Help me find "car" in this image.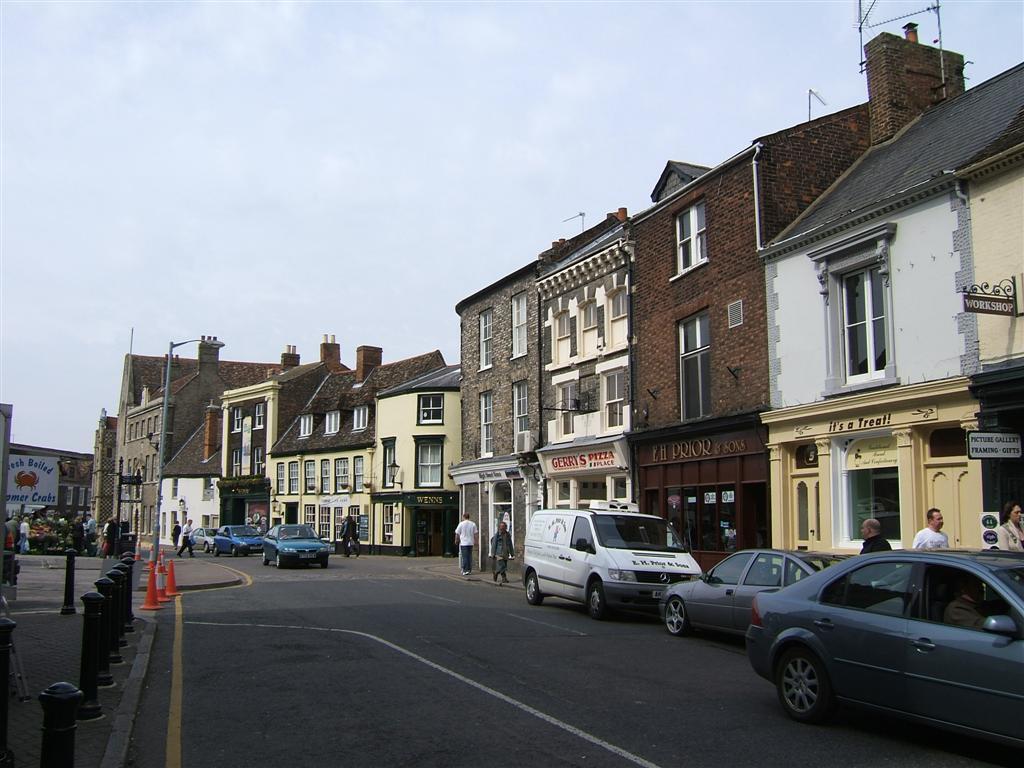
Found it: l=191, t=525, r=224, b=553.
